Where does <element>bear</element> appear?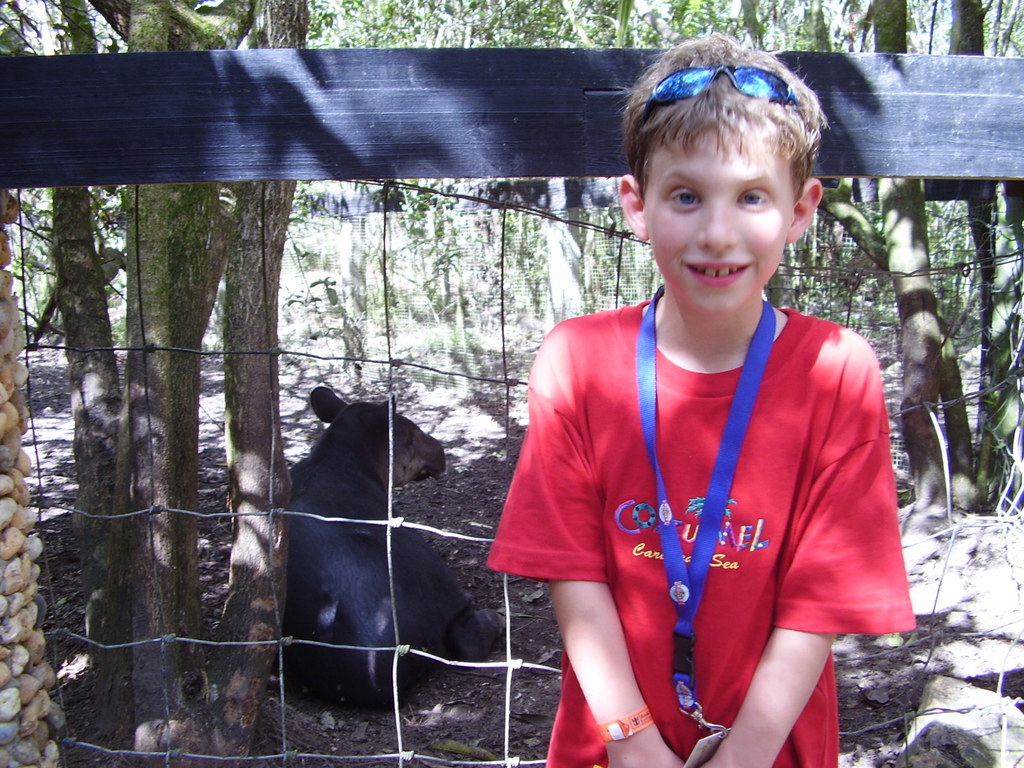
Appears at box=[273, 381, 508, 716].
